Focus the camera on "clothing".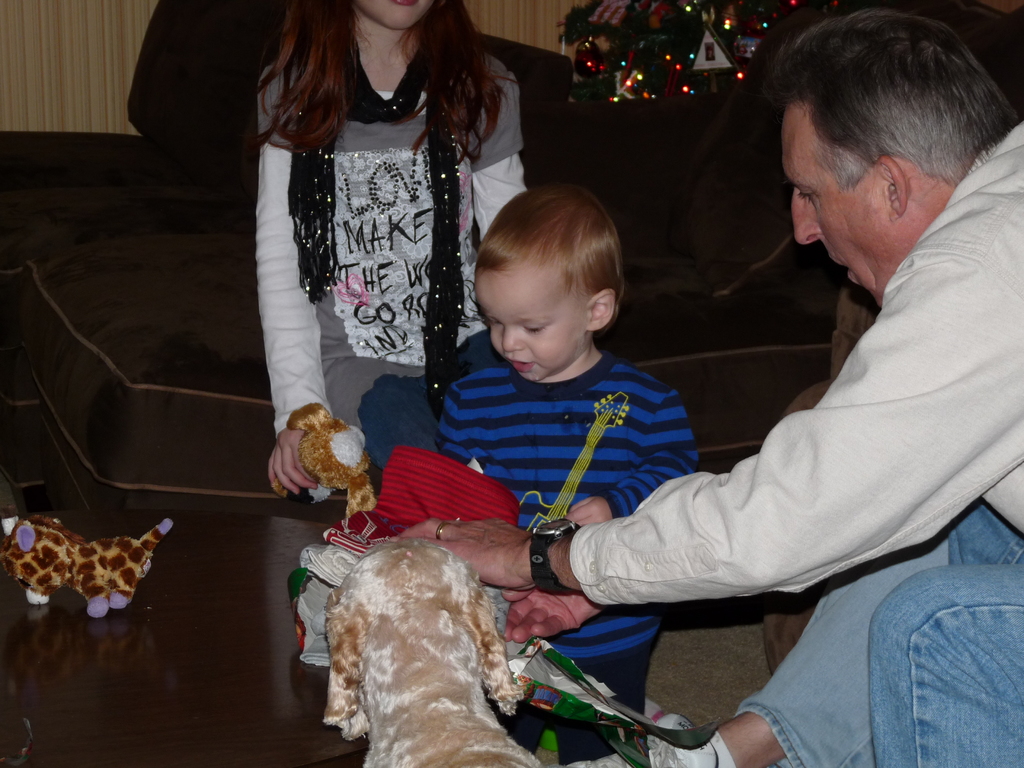
Focus region: 864:508:1023:767.
